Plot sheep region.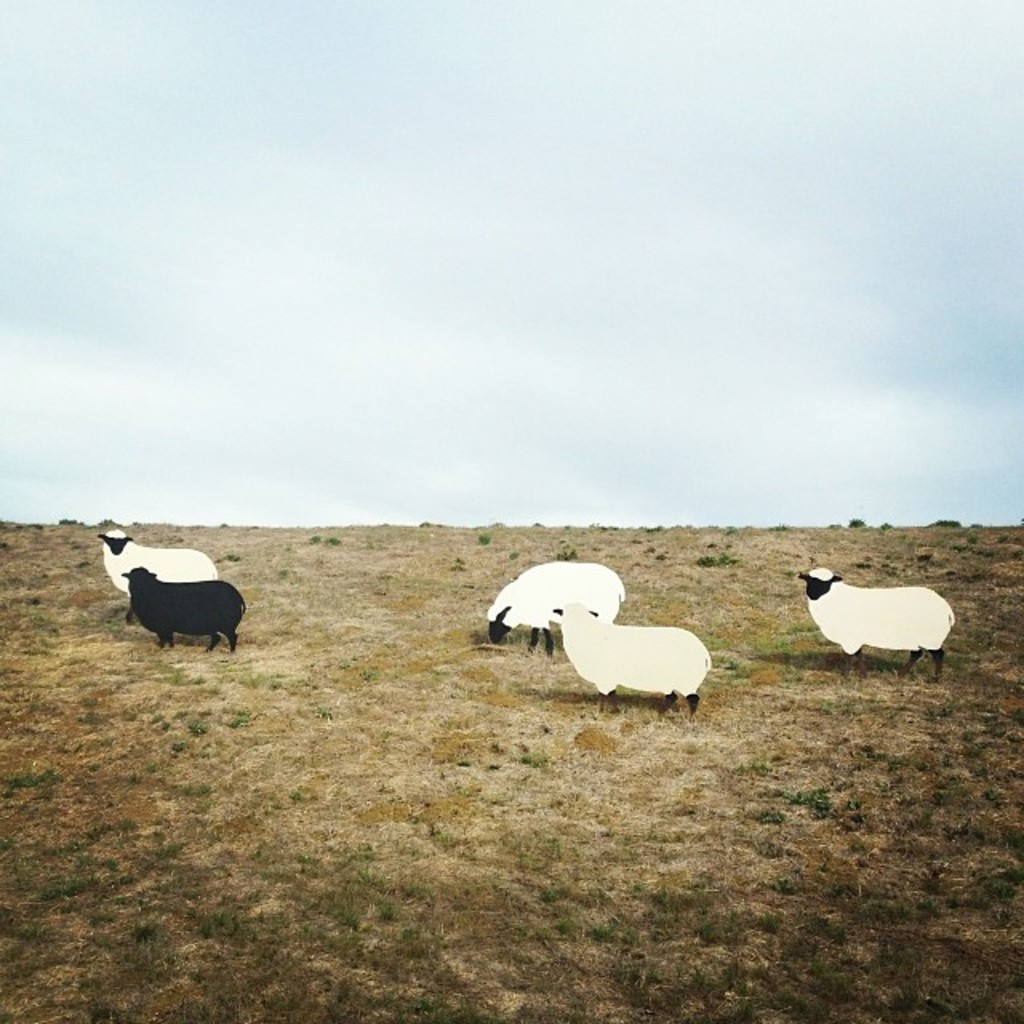
Plotted at (x1=94, y1=530, x2=222, y2=594).
